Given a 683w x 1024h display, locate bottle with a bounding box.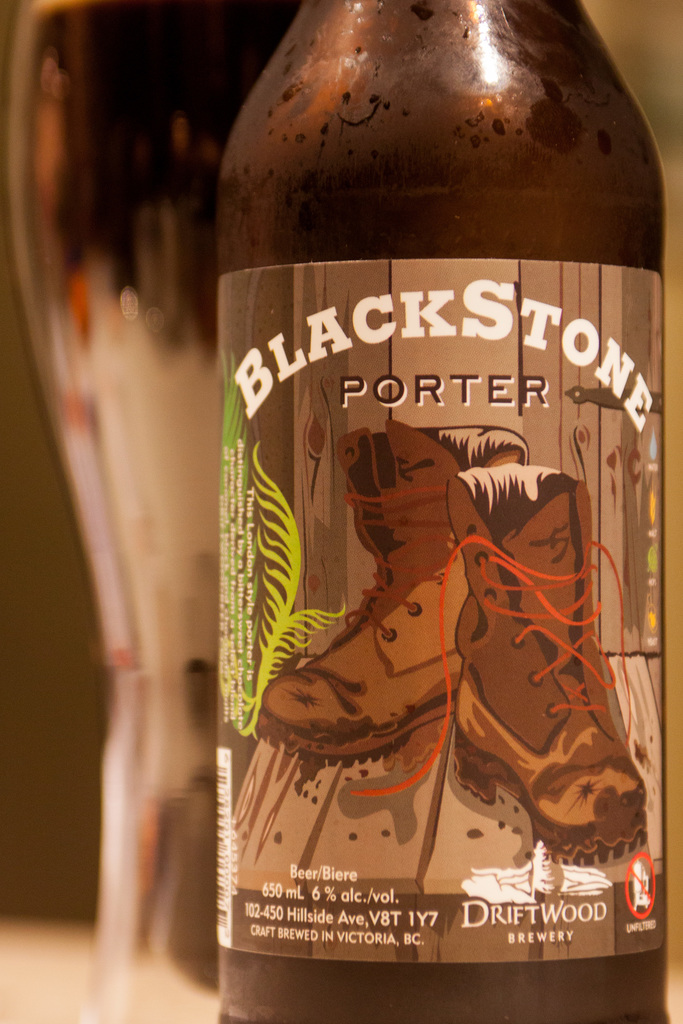
Located: 177 29 678 973.
